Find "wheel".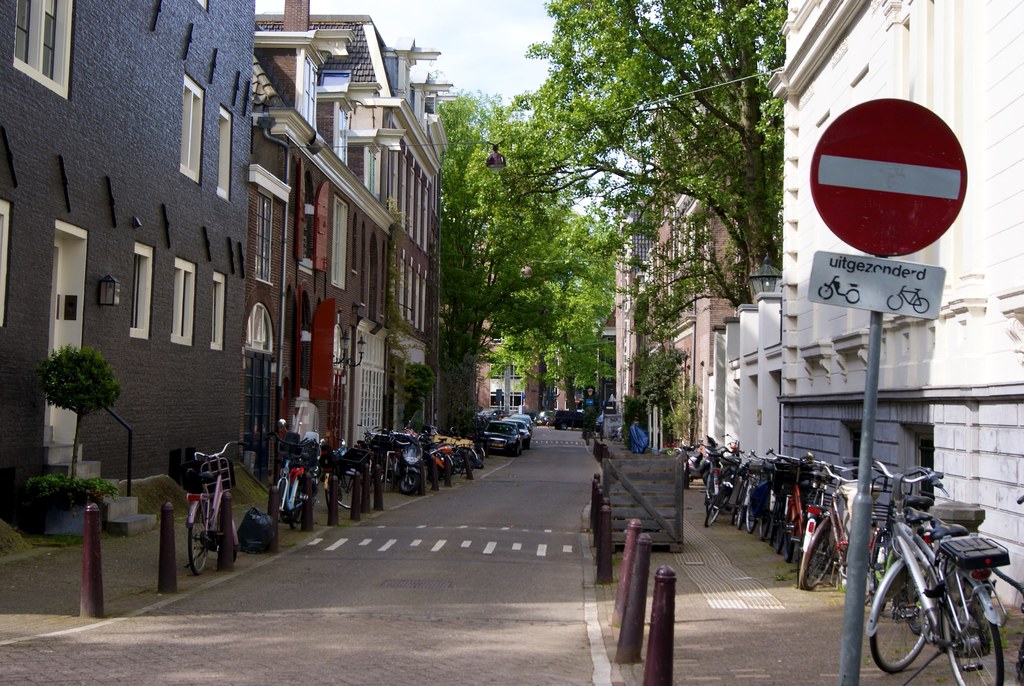
514,449,518,454.
